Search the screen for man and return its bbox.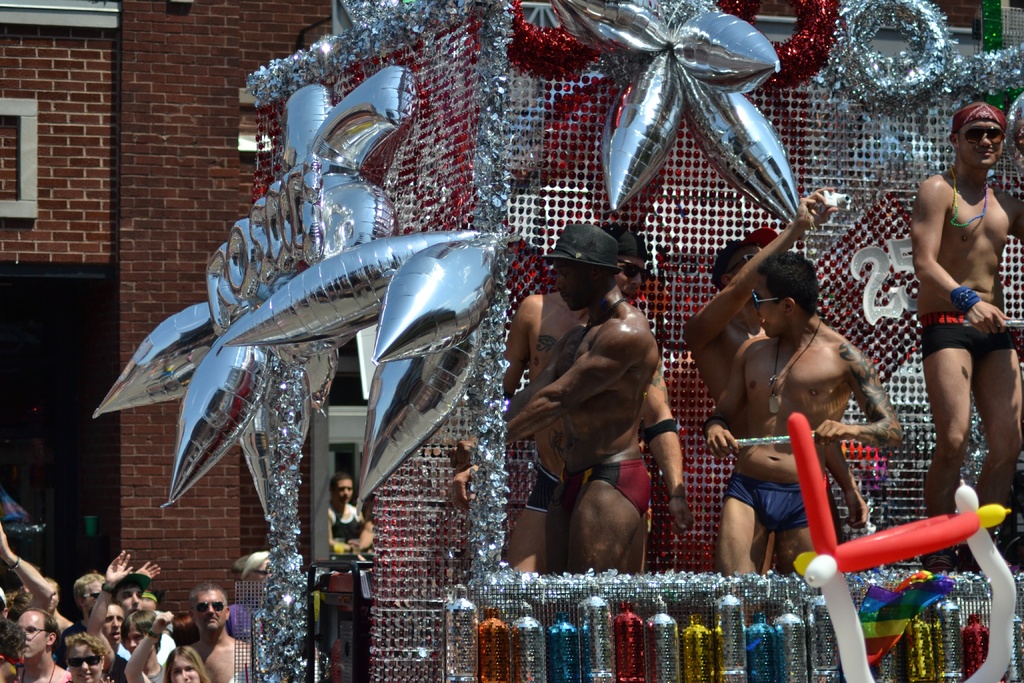
Found: (x1=89, y1=545, x2=132, y2=661).
